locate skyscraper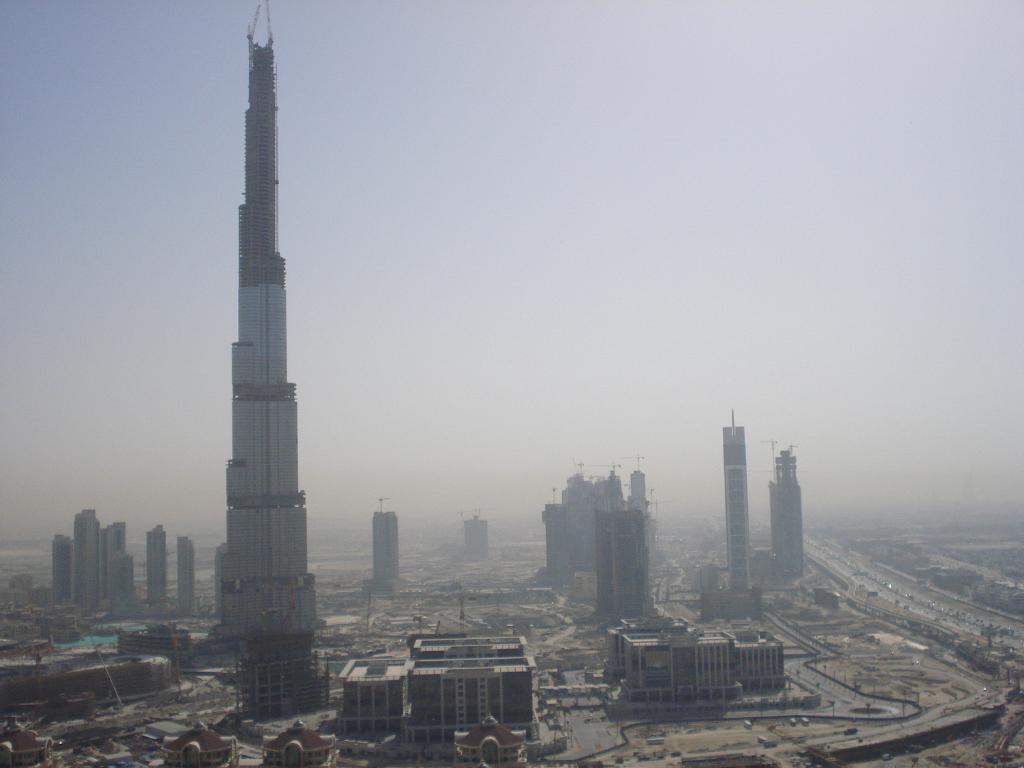
[166,539,200,618]
